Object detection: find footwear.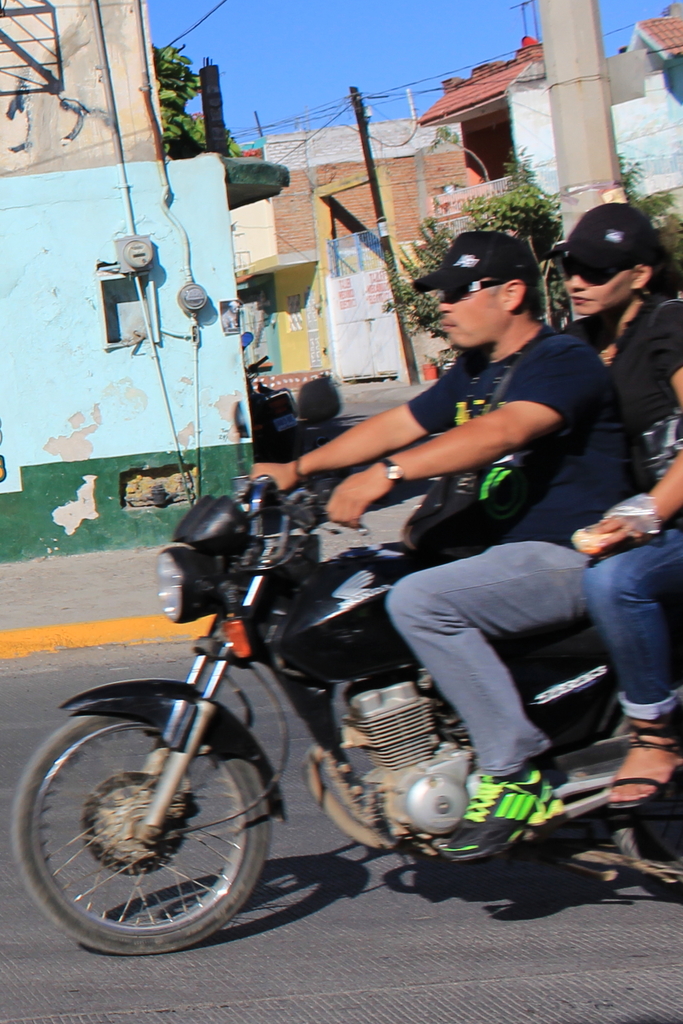
<bbox>605, 726, 682, 807</bbox>.
